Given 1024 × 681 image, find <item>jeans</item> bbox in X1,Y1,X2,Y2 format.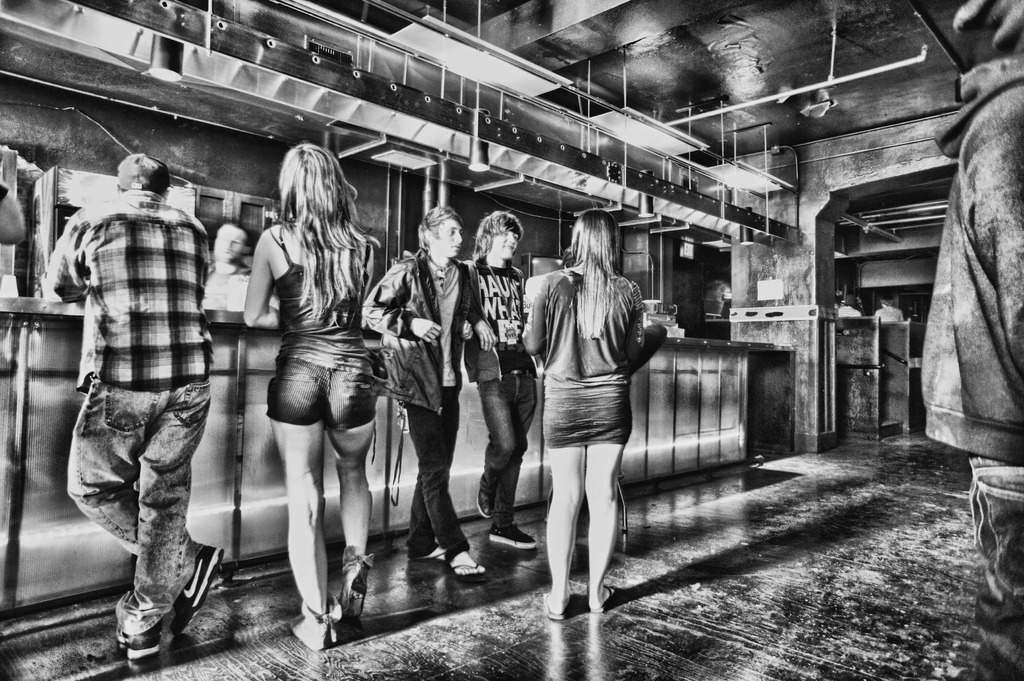
964,453,1023,680.
